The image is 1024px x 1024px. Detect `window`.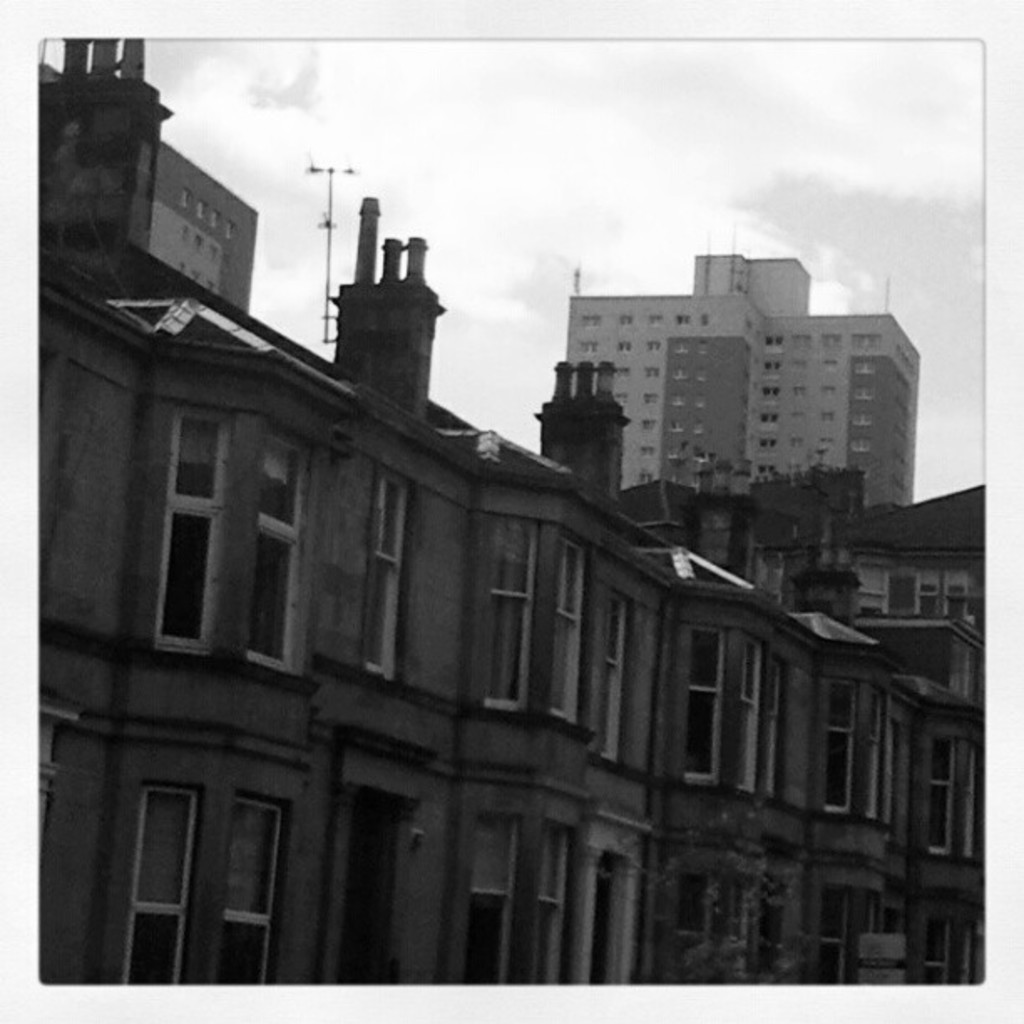
Detection: region(669, 420, 683, 432).
